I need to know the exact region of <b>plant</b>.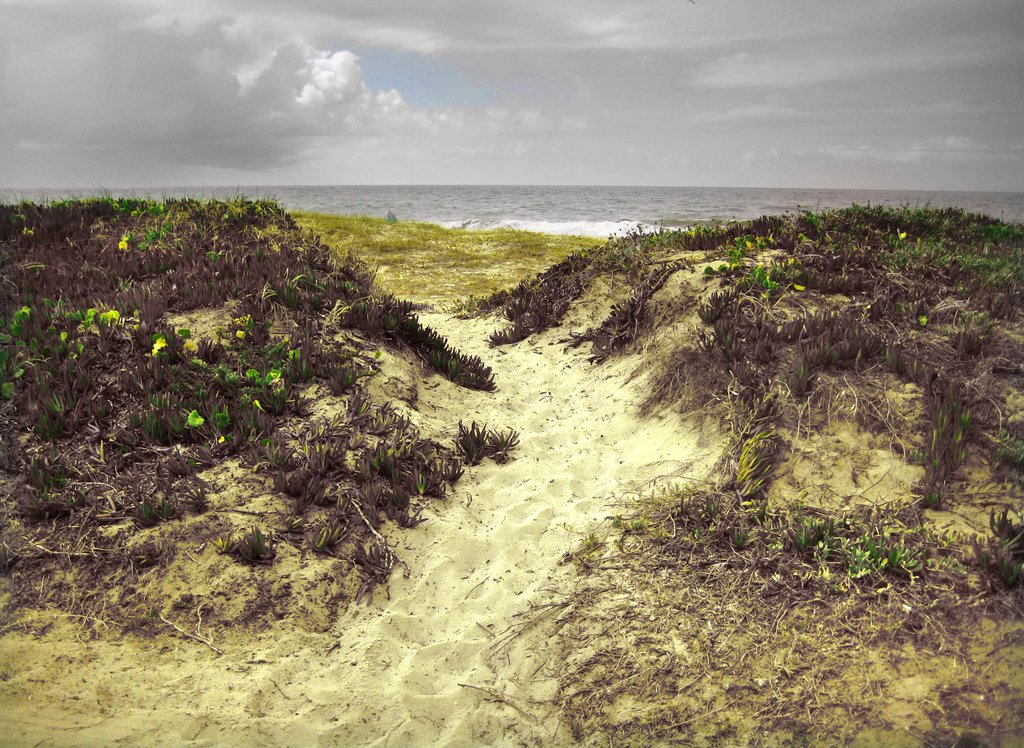
Region: {"x1": 454, "y1": 418, "x2": 486, "y2": 467}.
